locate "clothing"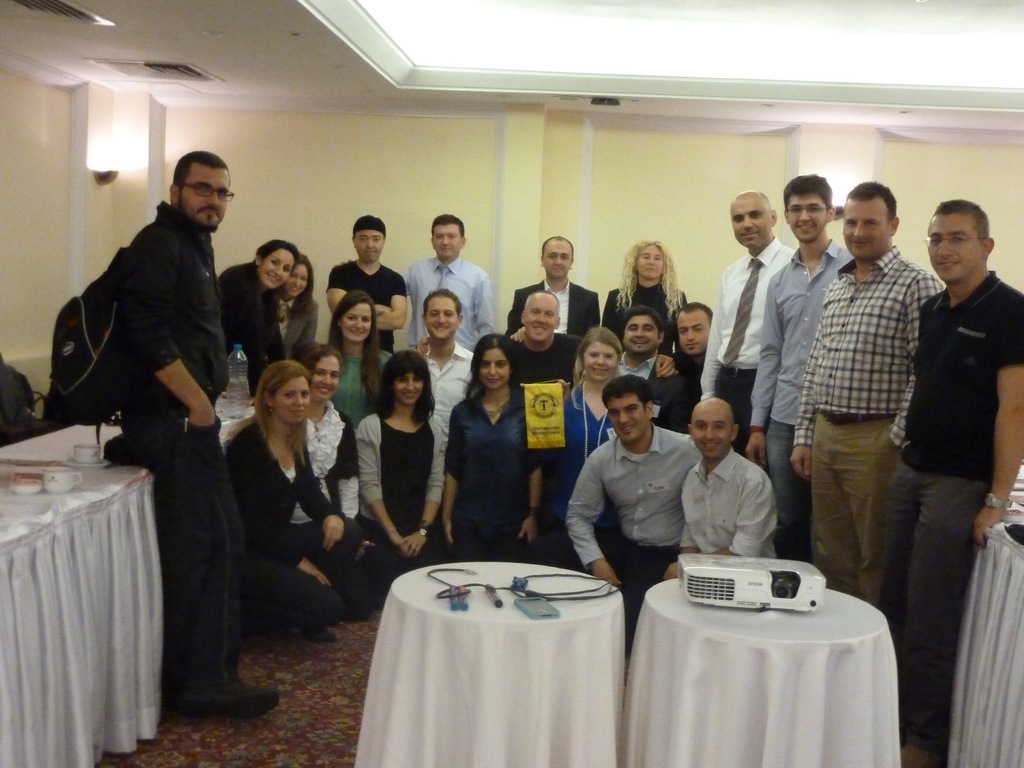
[614, 348, 691, 424]
